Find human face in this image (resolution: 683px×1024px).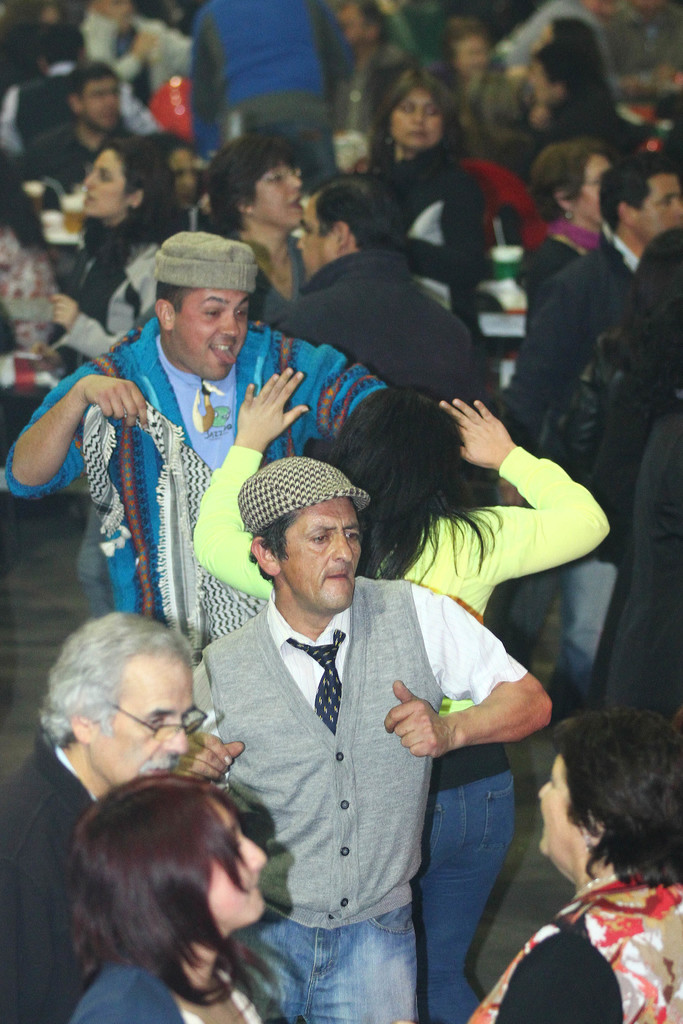
(left=165, top=283, right=251, bottom=380).
